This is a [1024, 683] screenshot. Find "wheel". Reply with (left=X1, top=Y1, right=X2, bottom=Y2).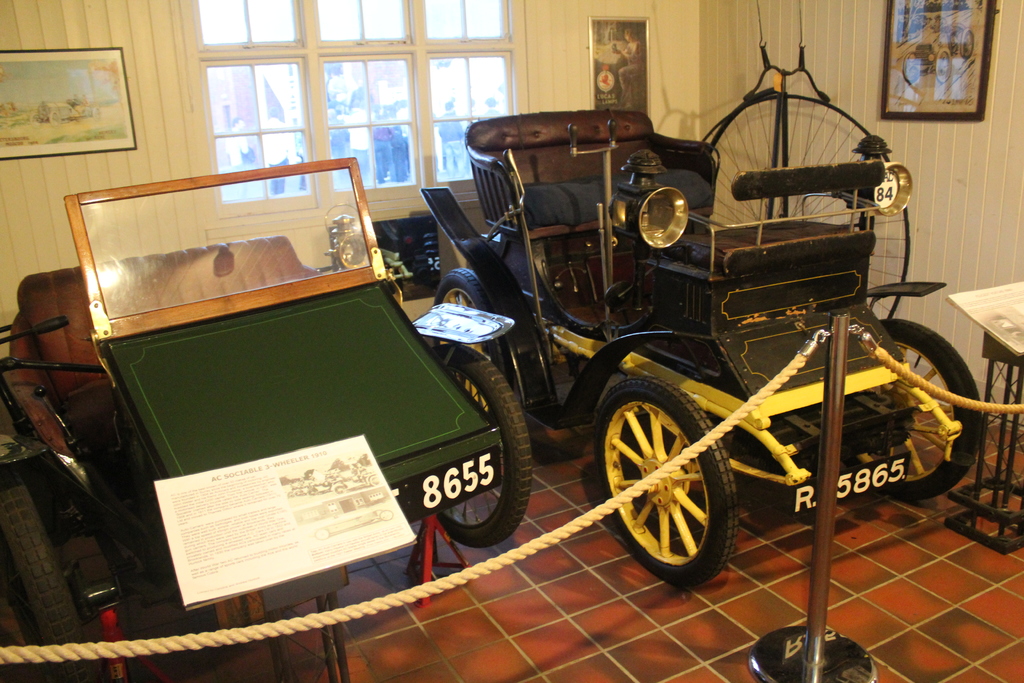
(left=935, top=50, right=950, bottom=80).
